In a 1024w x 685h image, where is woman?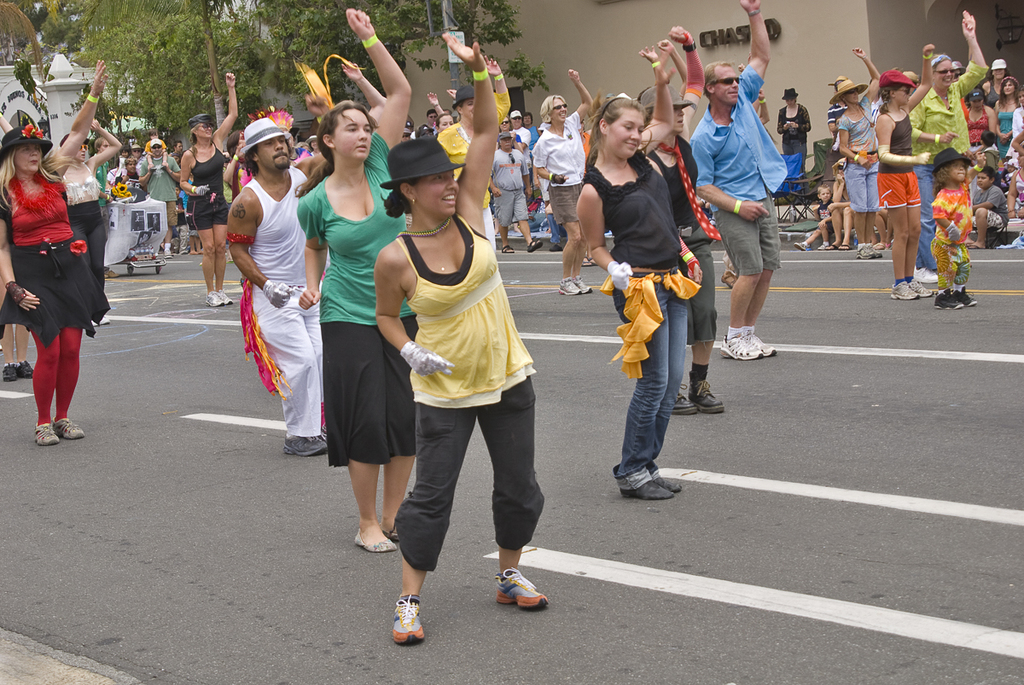
775,88,811,178.
